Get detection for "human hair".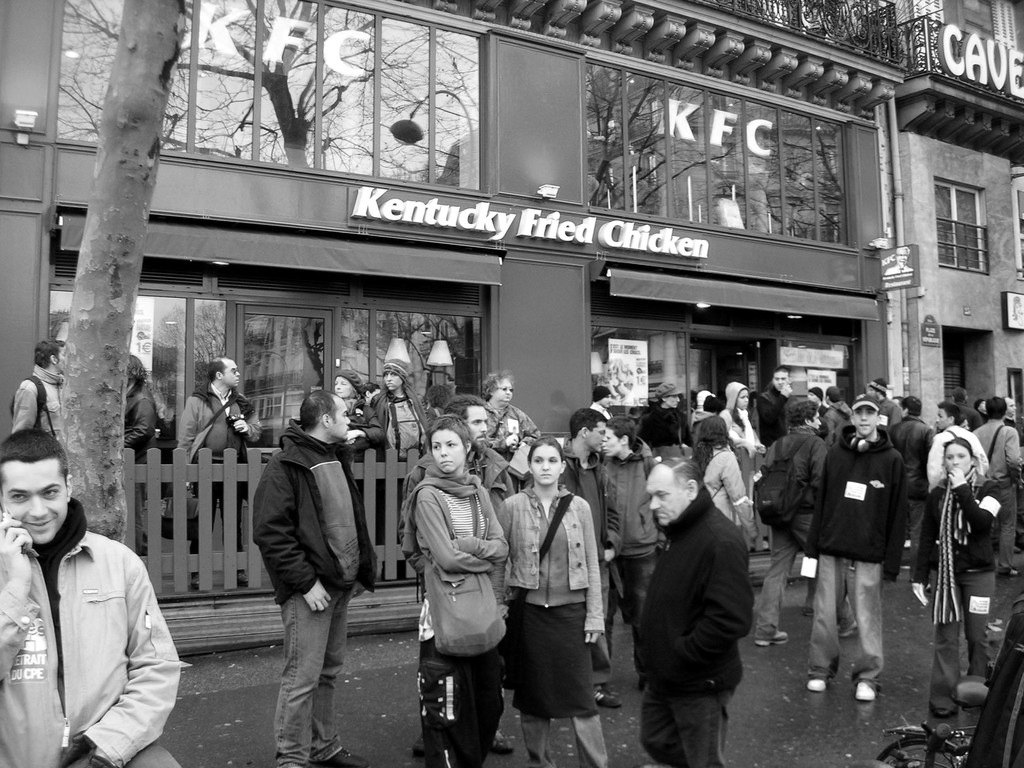
Detection: 606,419,635,437.
